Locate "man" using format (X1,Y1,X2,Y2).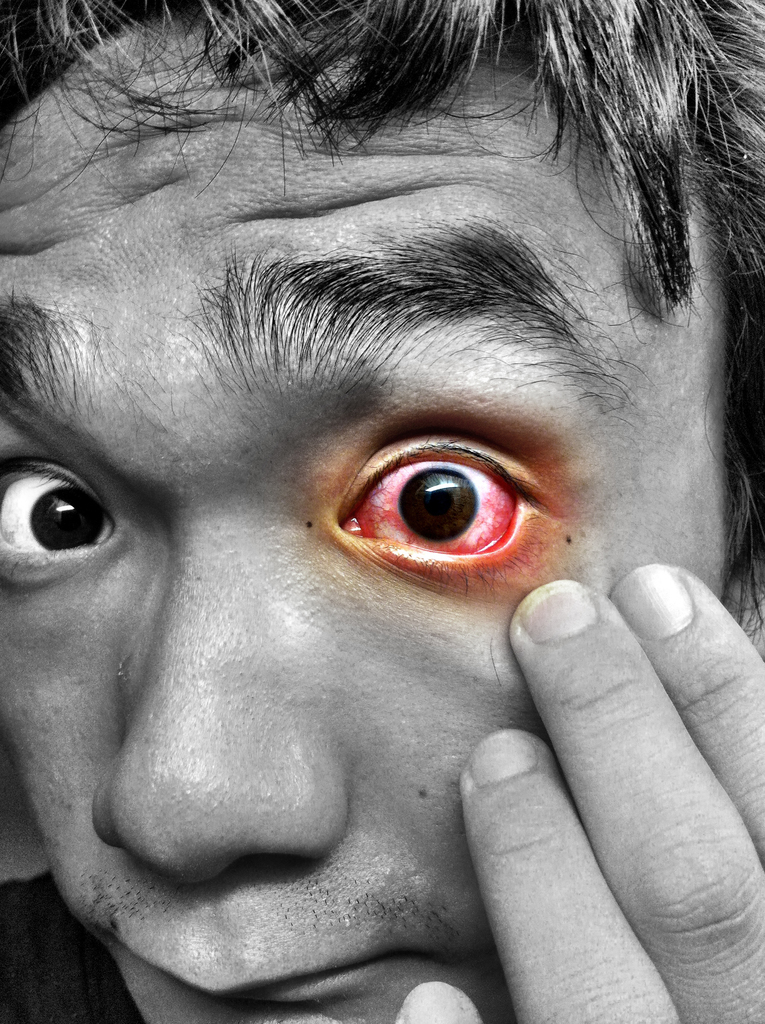
(28,85,732,1023).
